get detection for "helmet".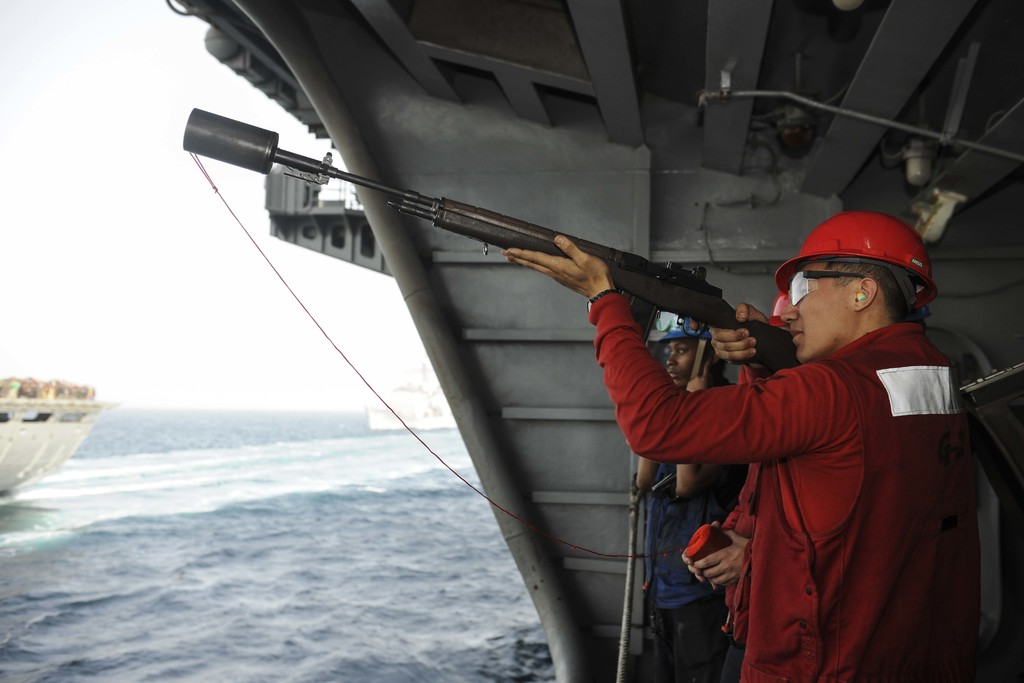
Detection: [648,312,716,388].
